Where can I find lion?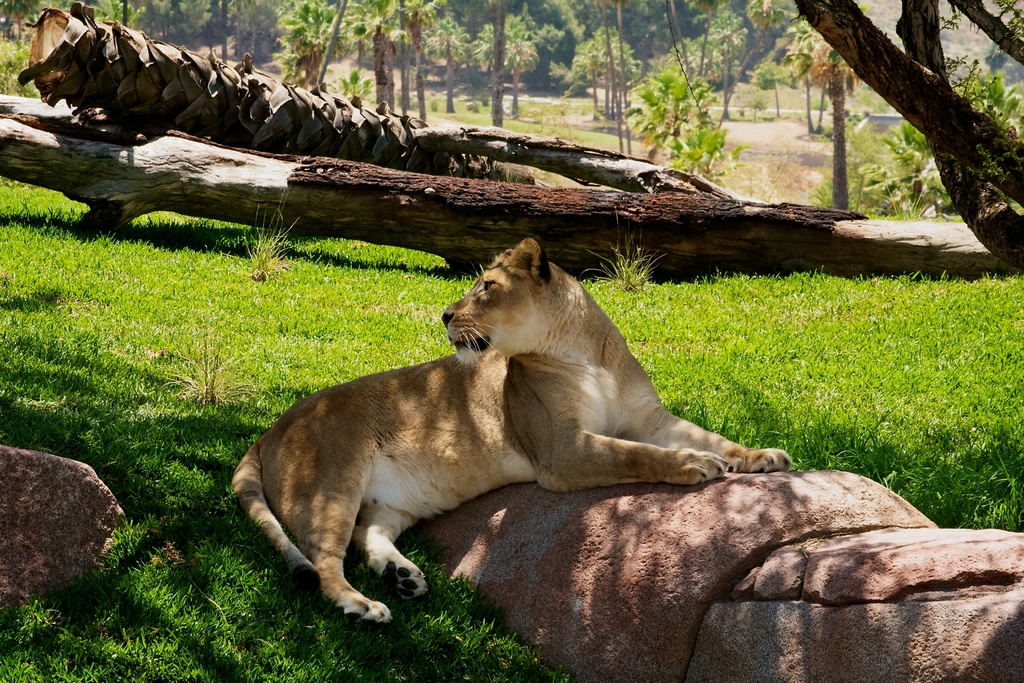
You can find it at crop(229, 234, 792, 624).
